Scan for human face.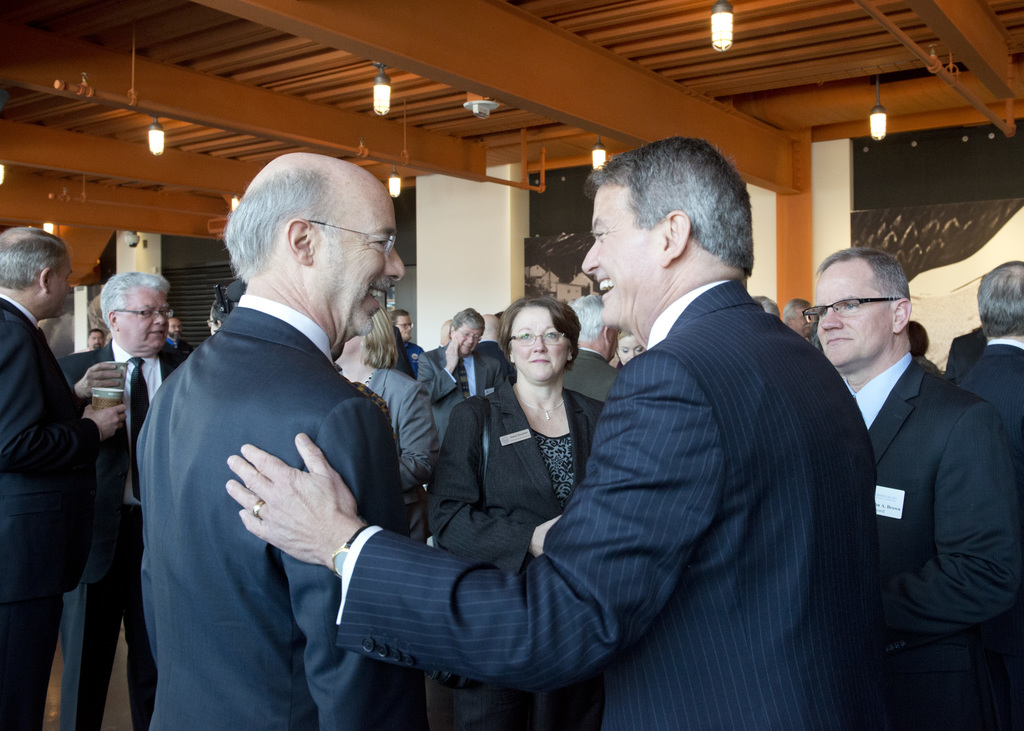
Scan result: locate(582, 180, 657, 323).
